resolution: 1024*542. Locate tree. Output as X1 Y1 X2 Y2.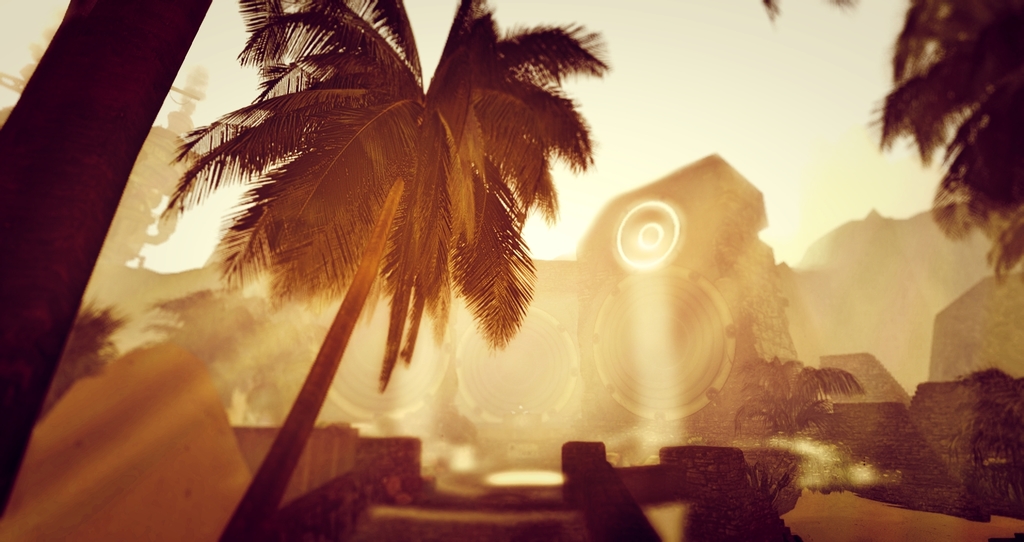
159 0 611 541.
